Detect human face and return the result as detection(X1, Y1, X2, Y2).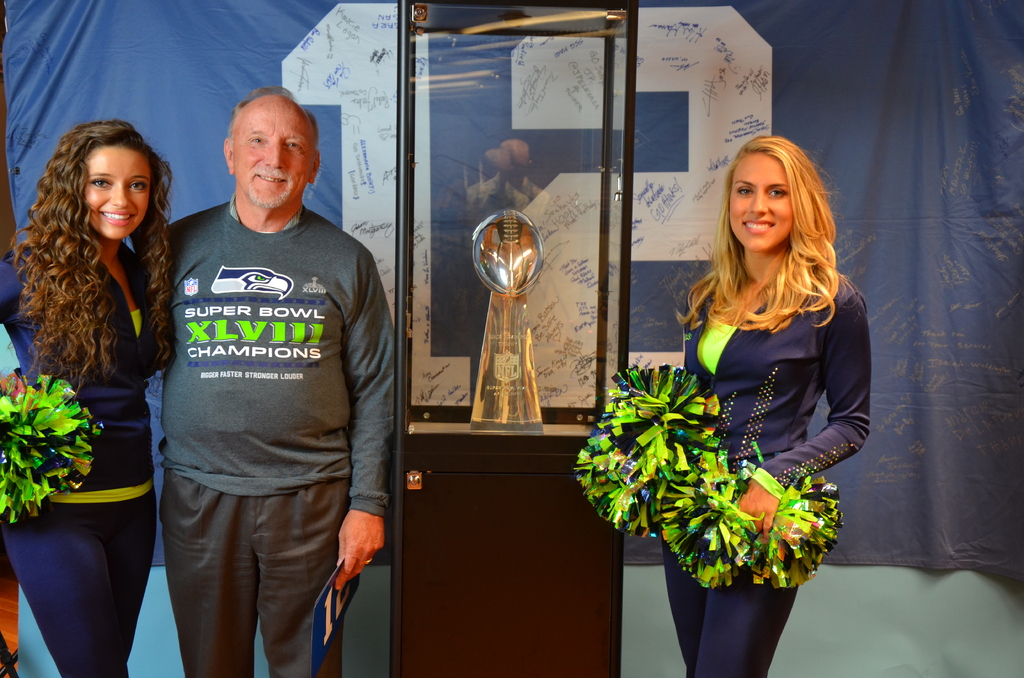
detection(729, 151, 794, 255).
